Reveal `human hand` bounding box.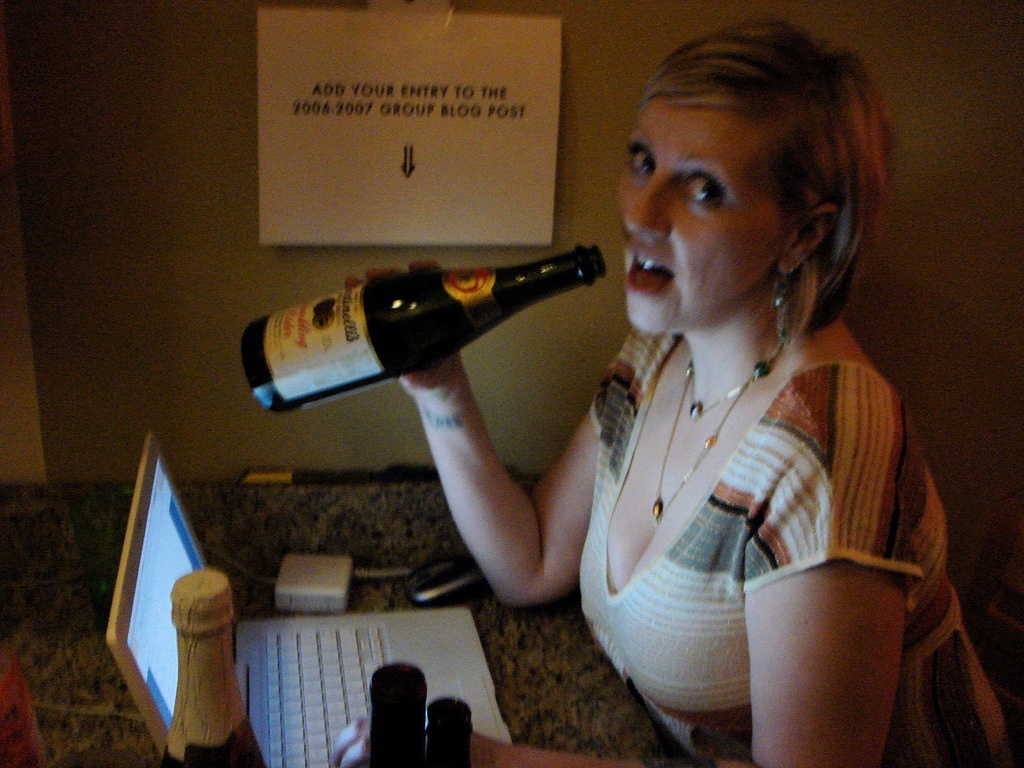
Revealed: box(344, 258, 462, 390).
